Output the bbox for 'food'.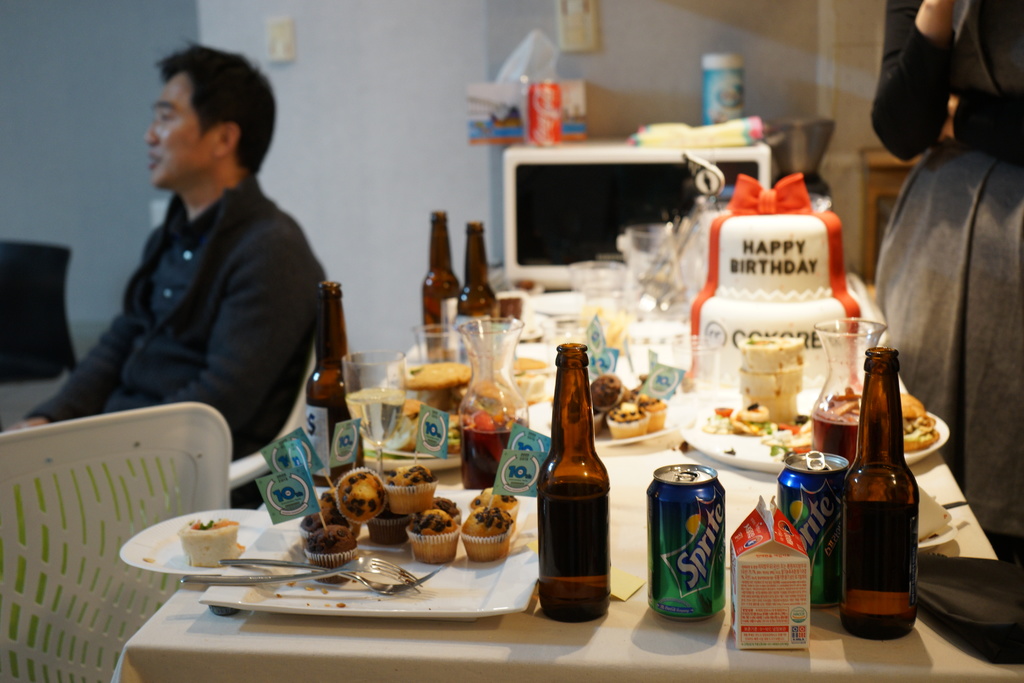
box=[182, 518, 238, 568].
